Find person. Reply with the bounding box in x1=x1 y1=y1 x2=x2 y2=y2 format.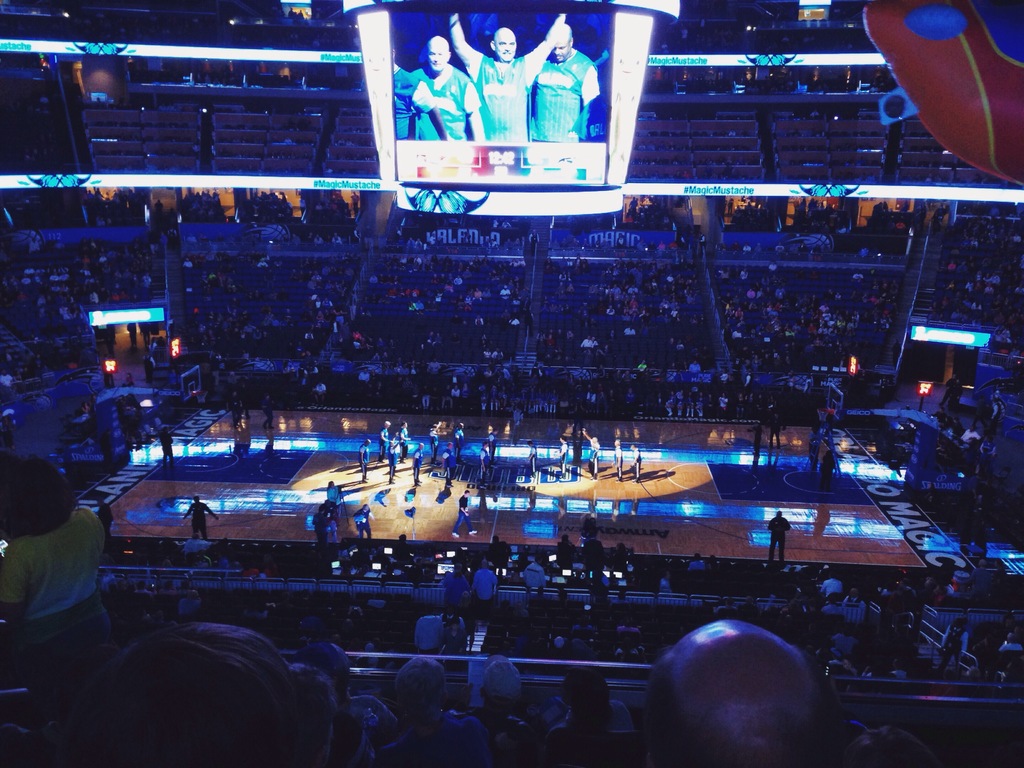
x1=778 y1=596 x2=806 y2=620.
